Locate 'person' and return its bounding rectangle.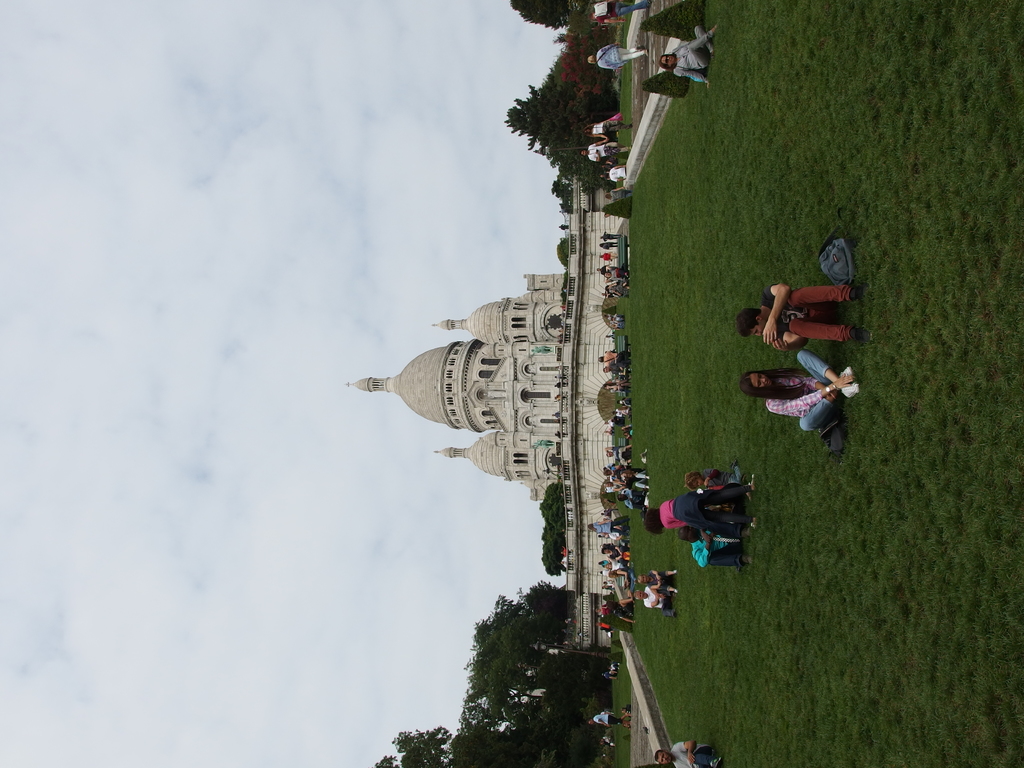
577, 138, 627, 164.
